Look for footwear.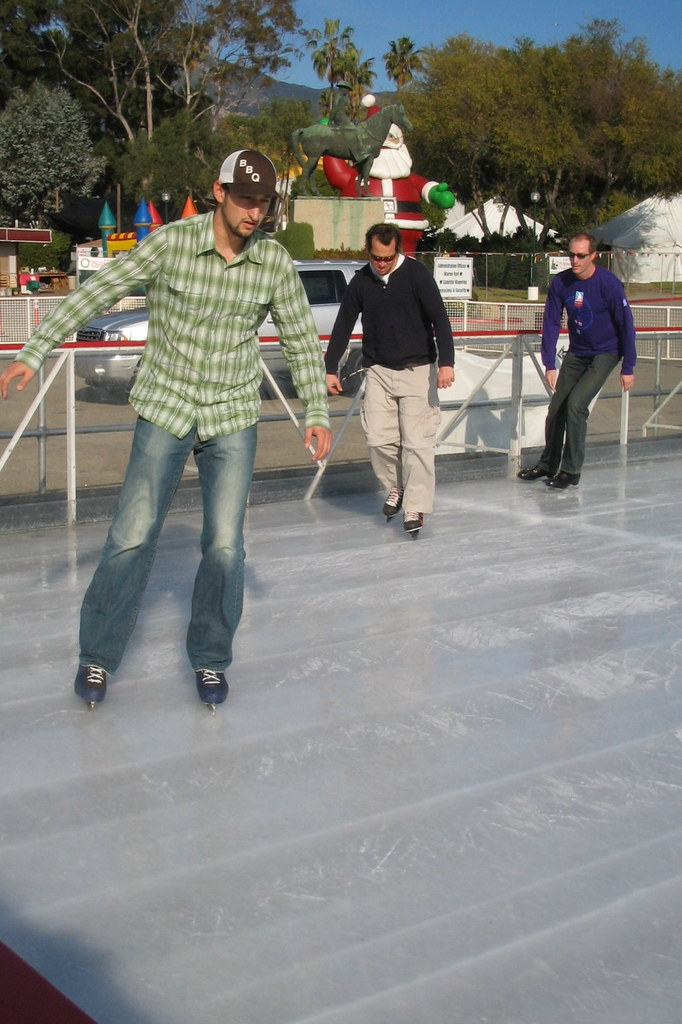
Found: (left=404, top=510, right=430, bottom=533).
